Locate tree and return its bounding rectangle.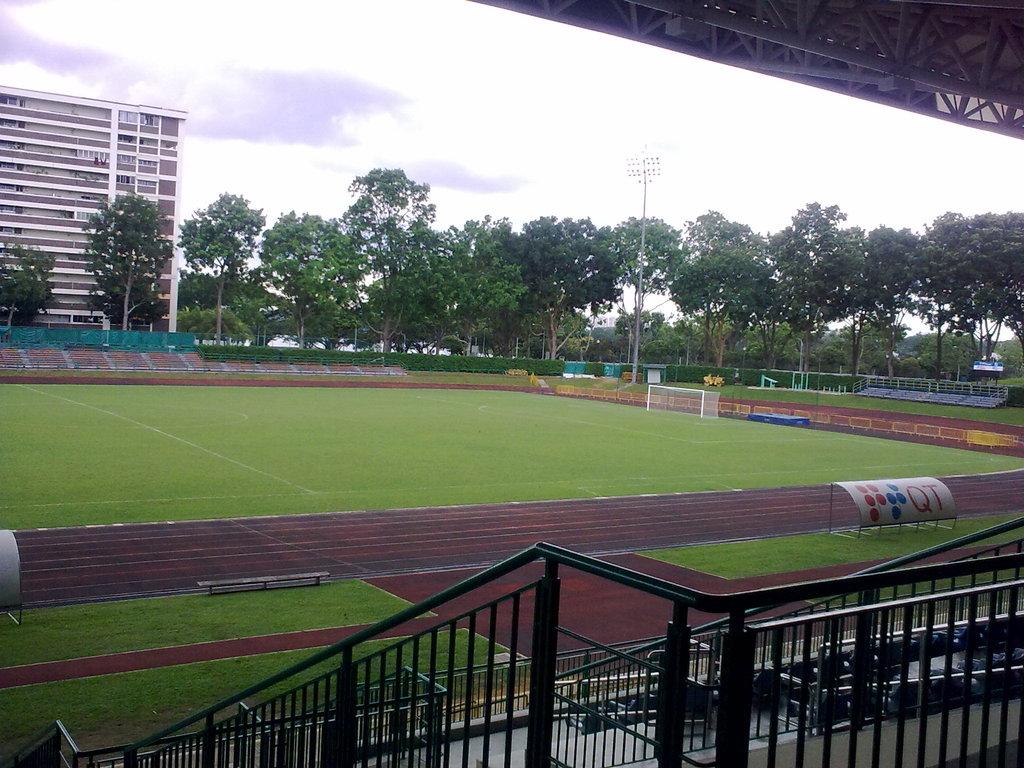
pyautogui.locateOnScreen(177, 182, 271, 353).
